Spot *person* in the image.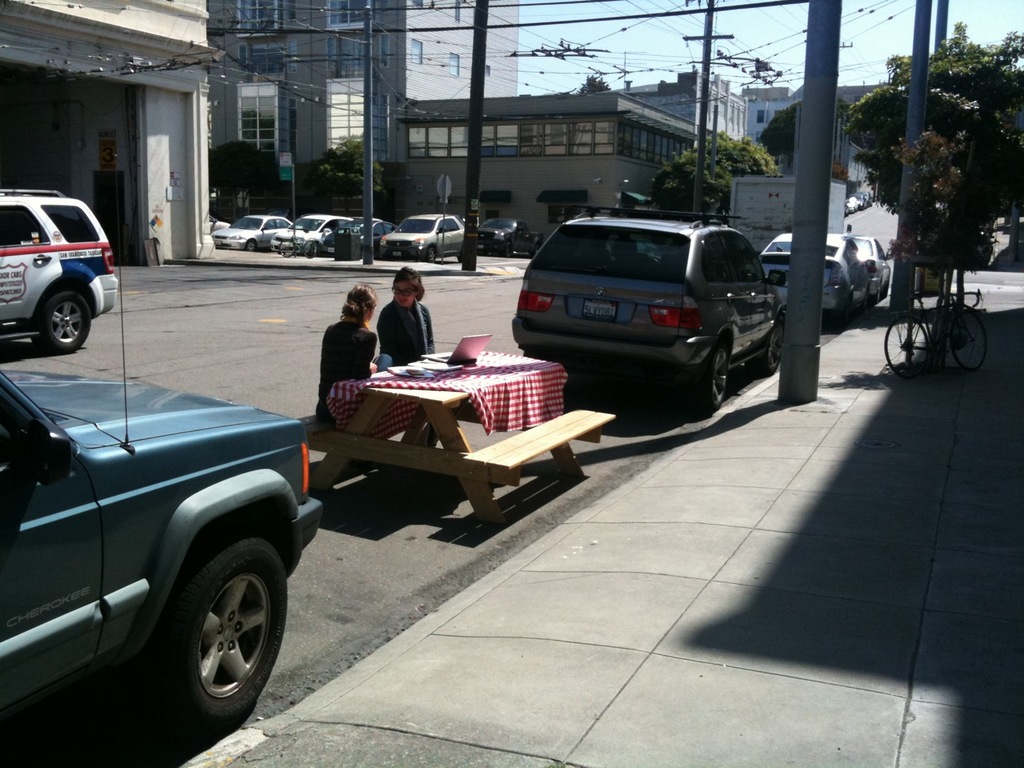
*person* found at detection(314, 282, 378, 422).
